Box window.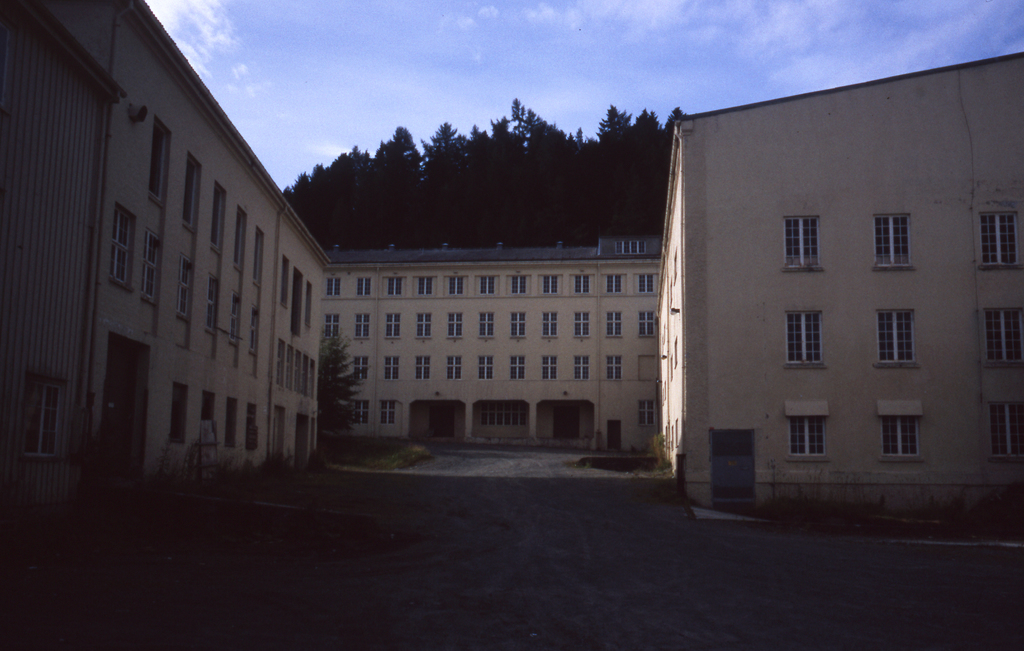
crop(979, 212, 1022, 271).
